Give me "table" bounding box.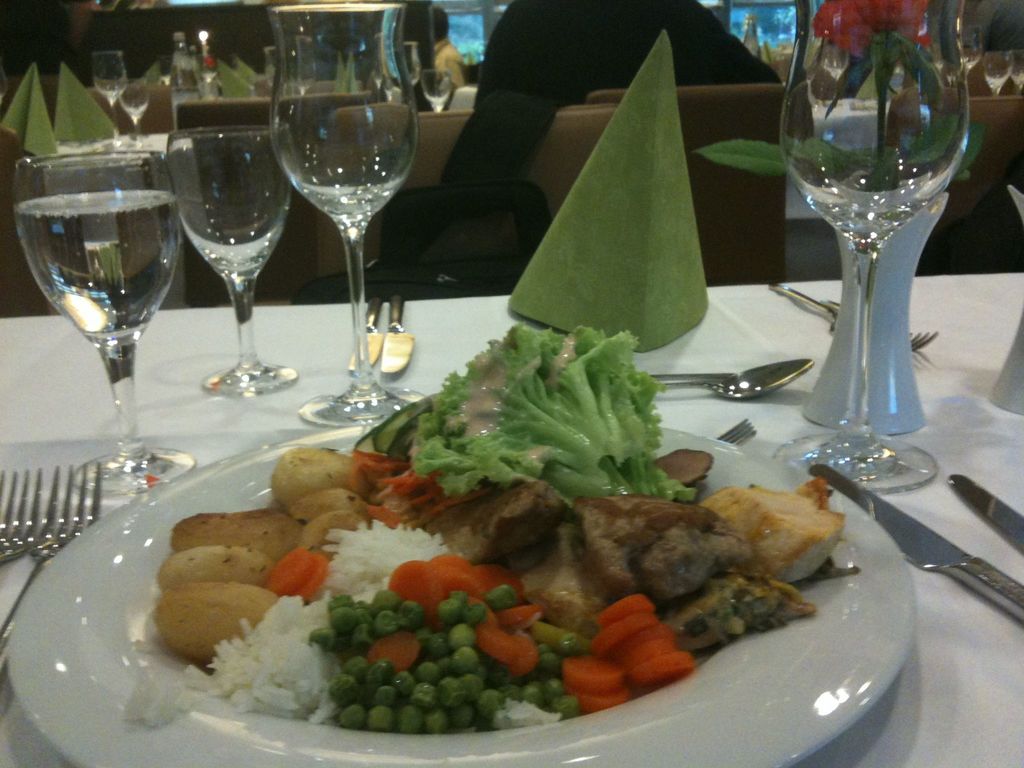
x1=0, y1=122, x2=1023, y2=767.
